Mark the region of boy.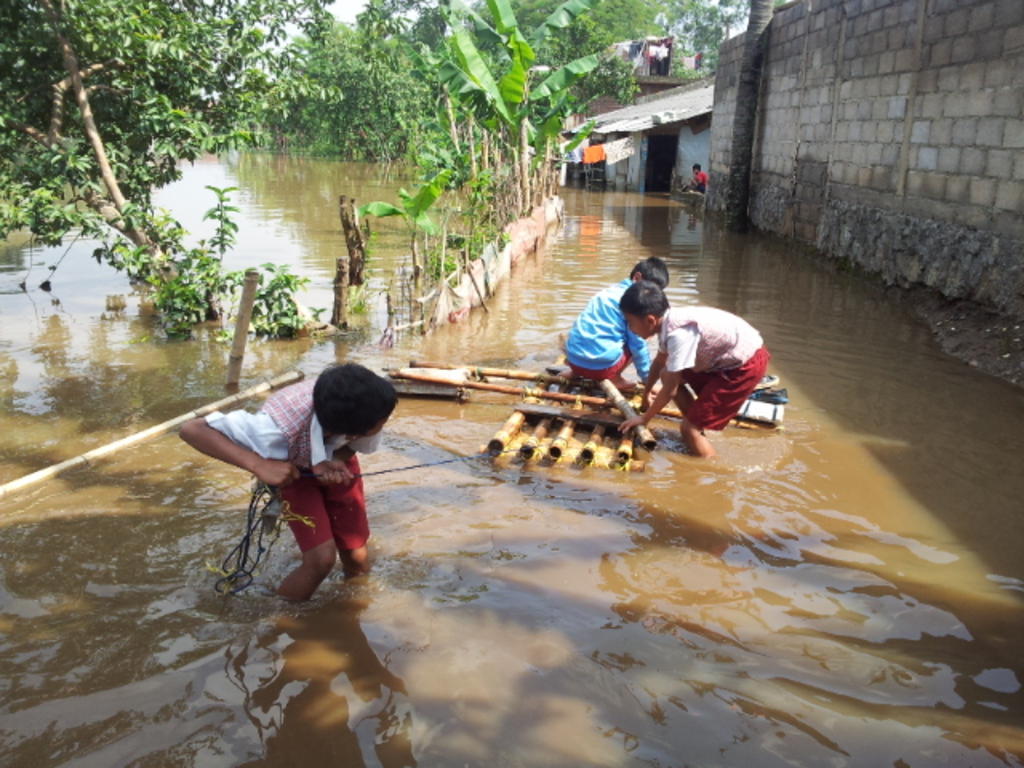
Region: bbox(181, 365, 402, 618).
